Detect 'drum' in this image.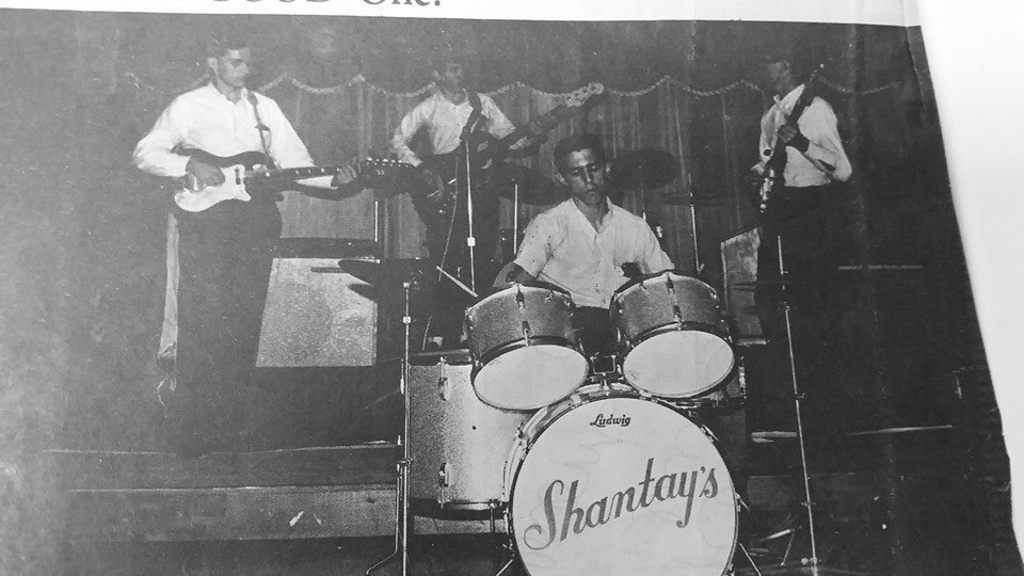
Detection: {"left": 606, "top": 267, "right": 741, "bottom": 407}.
